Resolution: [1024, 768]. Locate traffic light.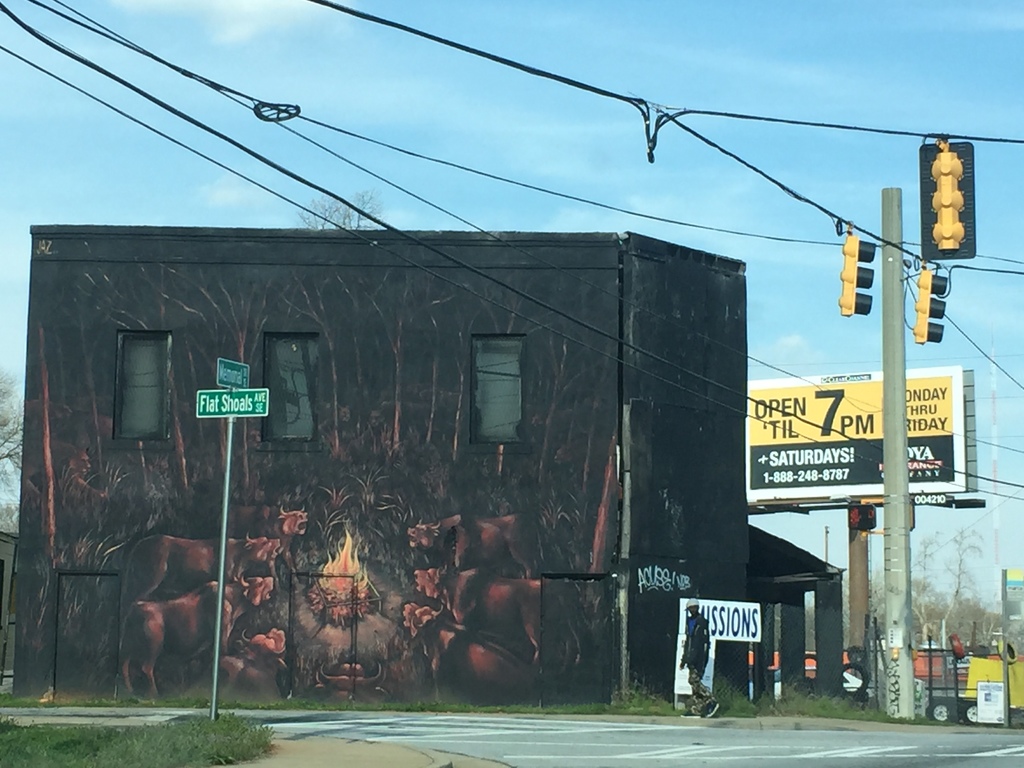
847:503:874:529.
